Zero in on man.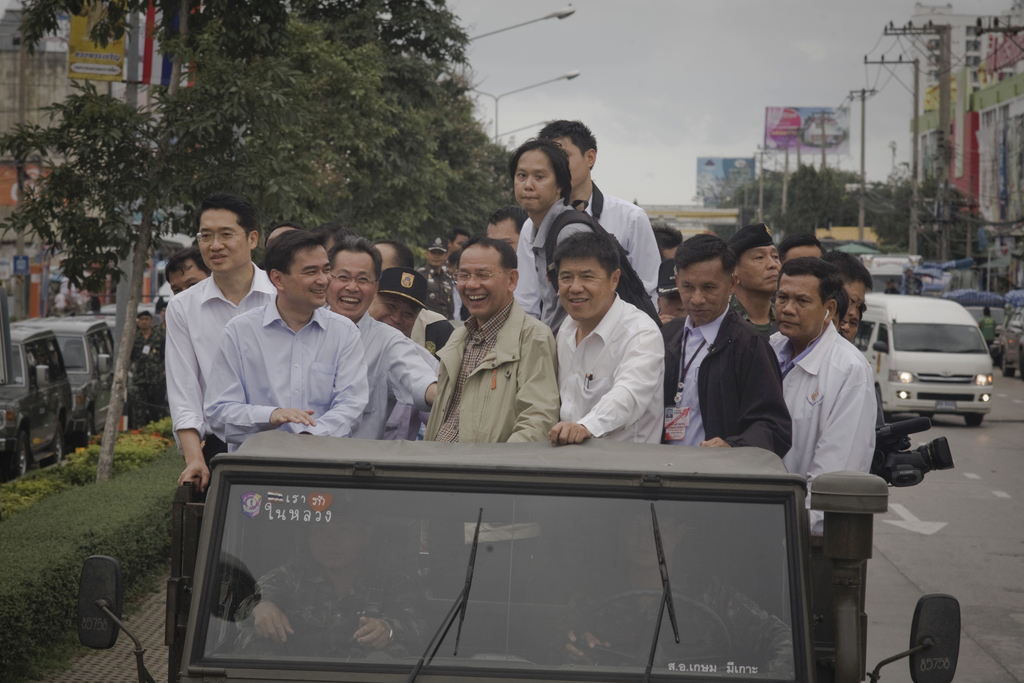
Zeroed in: <box>168,247,210,285</box>.
